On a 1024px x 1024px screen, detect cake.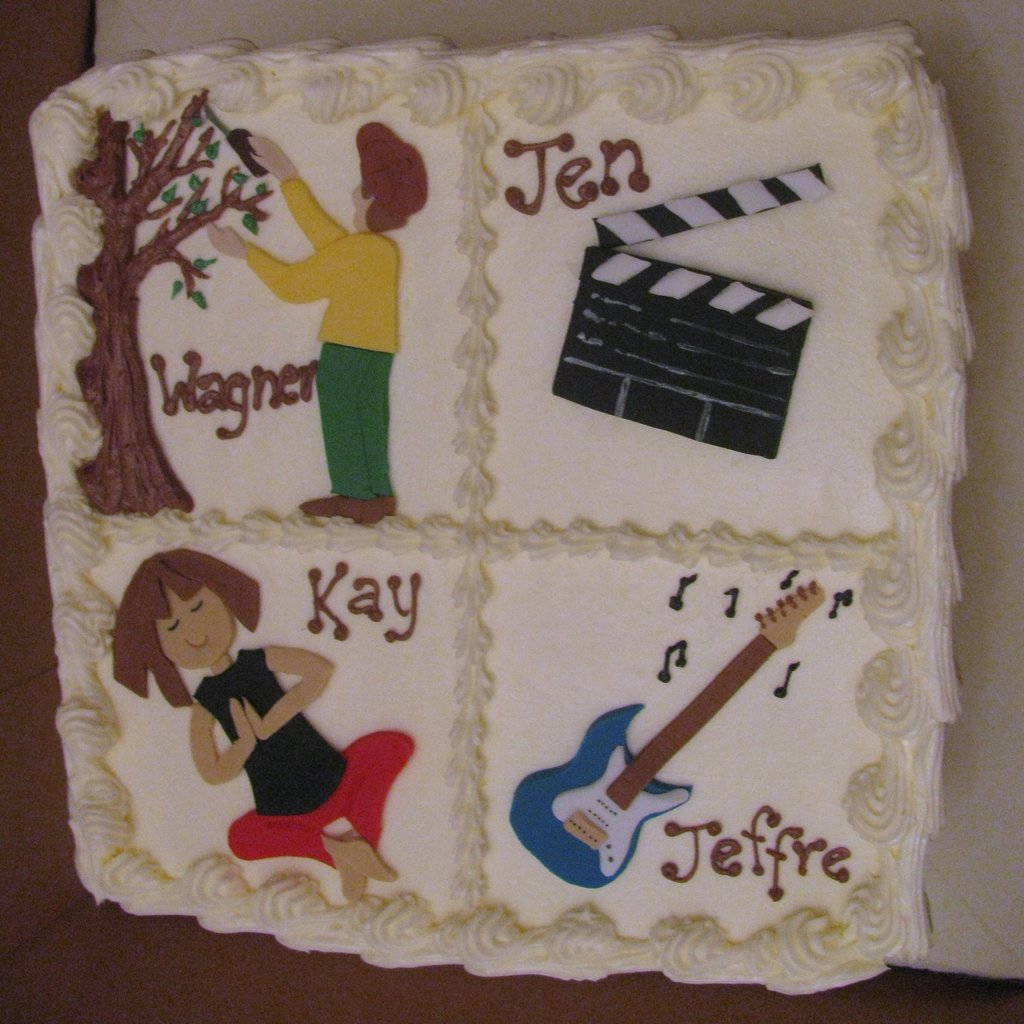
bbox=(30, 18, 977, 1000).
